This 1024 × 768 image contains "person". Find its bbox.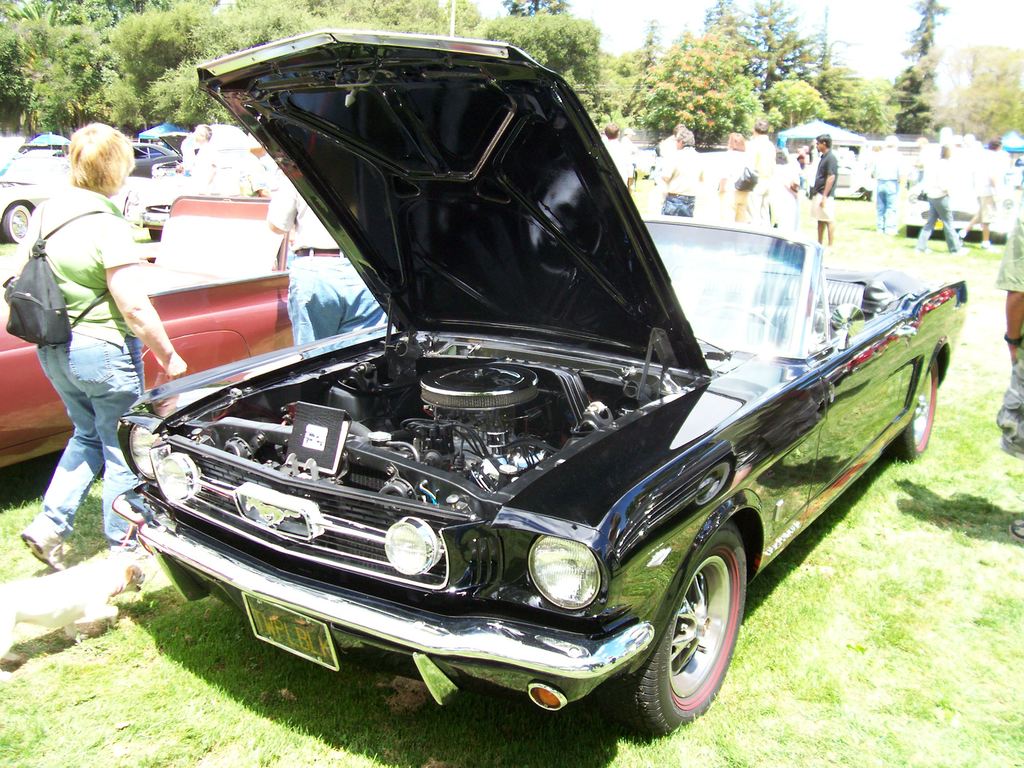
locate(666, 131, 707, 224).
